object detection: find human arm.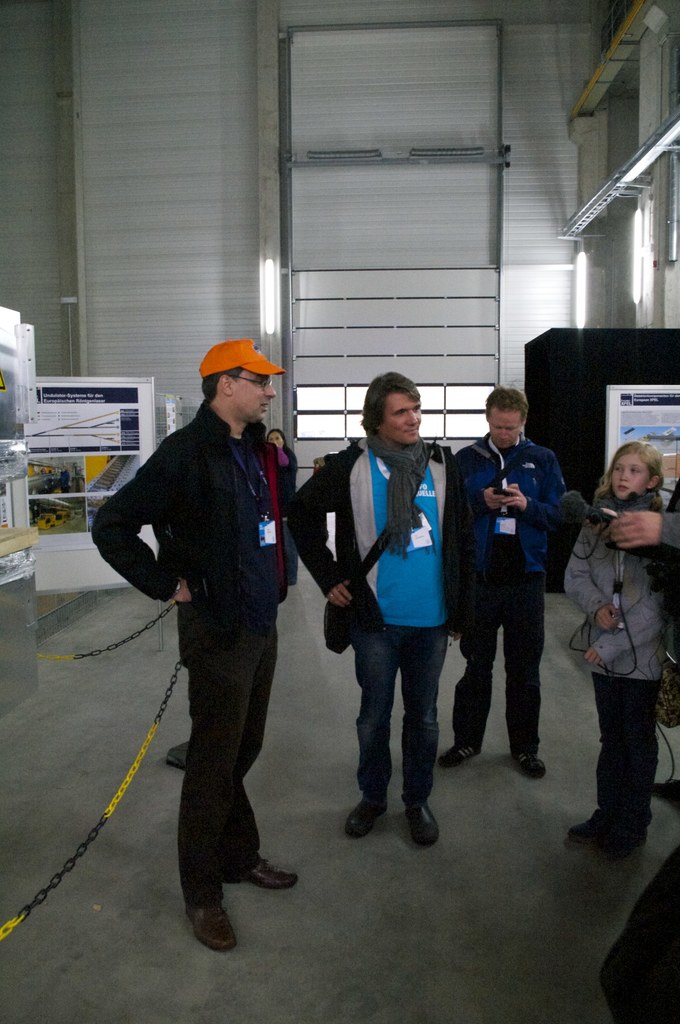
l=510, t=442, r=574, b=538.
